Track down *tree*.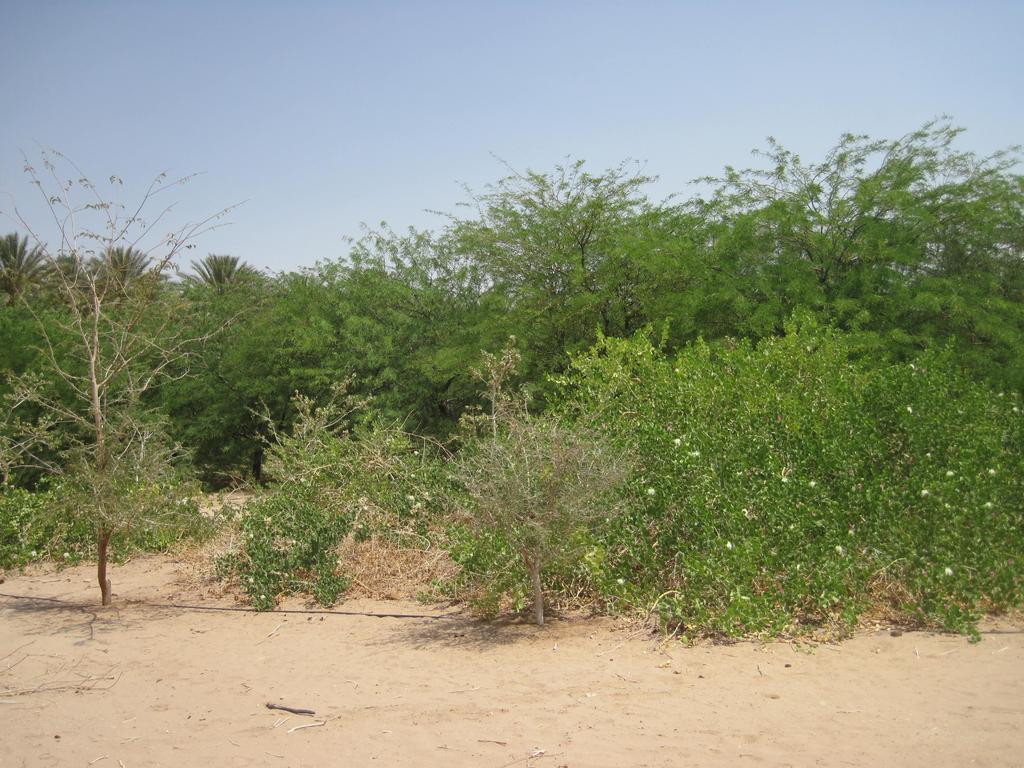
Tracked to pyautogui.locateOnScreen(19, 194, 259, 598).
